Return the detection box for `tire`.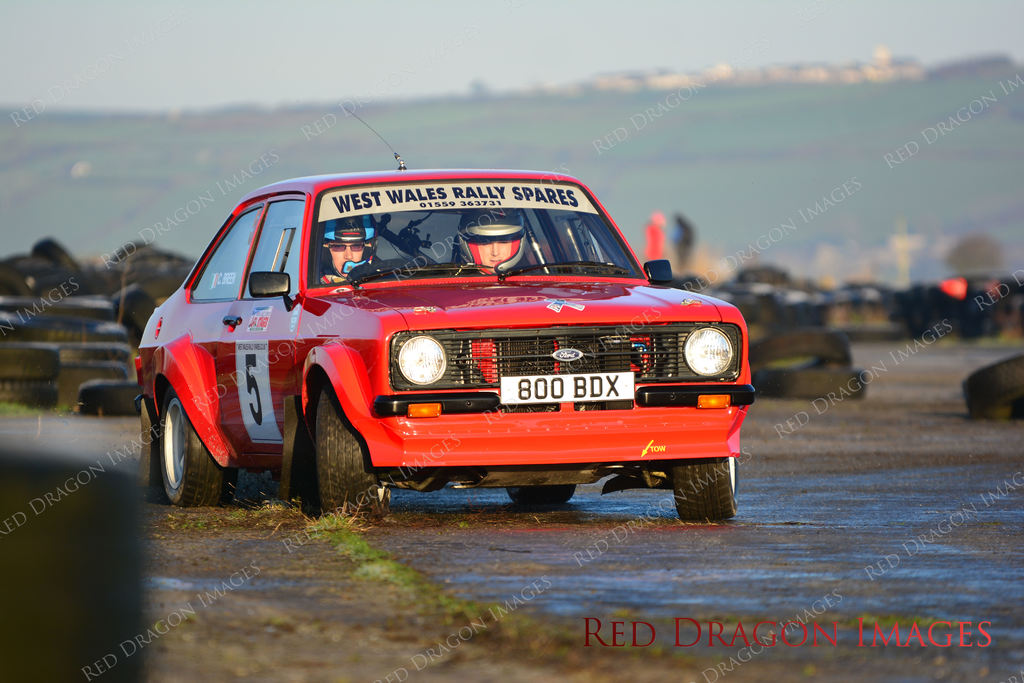
bbox=[323, 378, 394, 524].
